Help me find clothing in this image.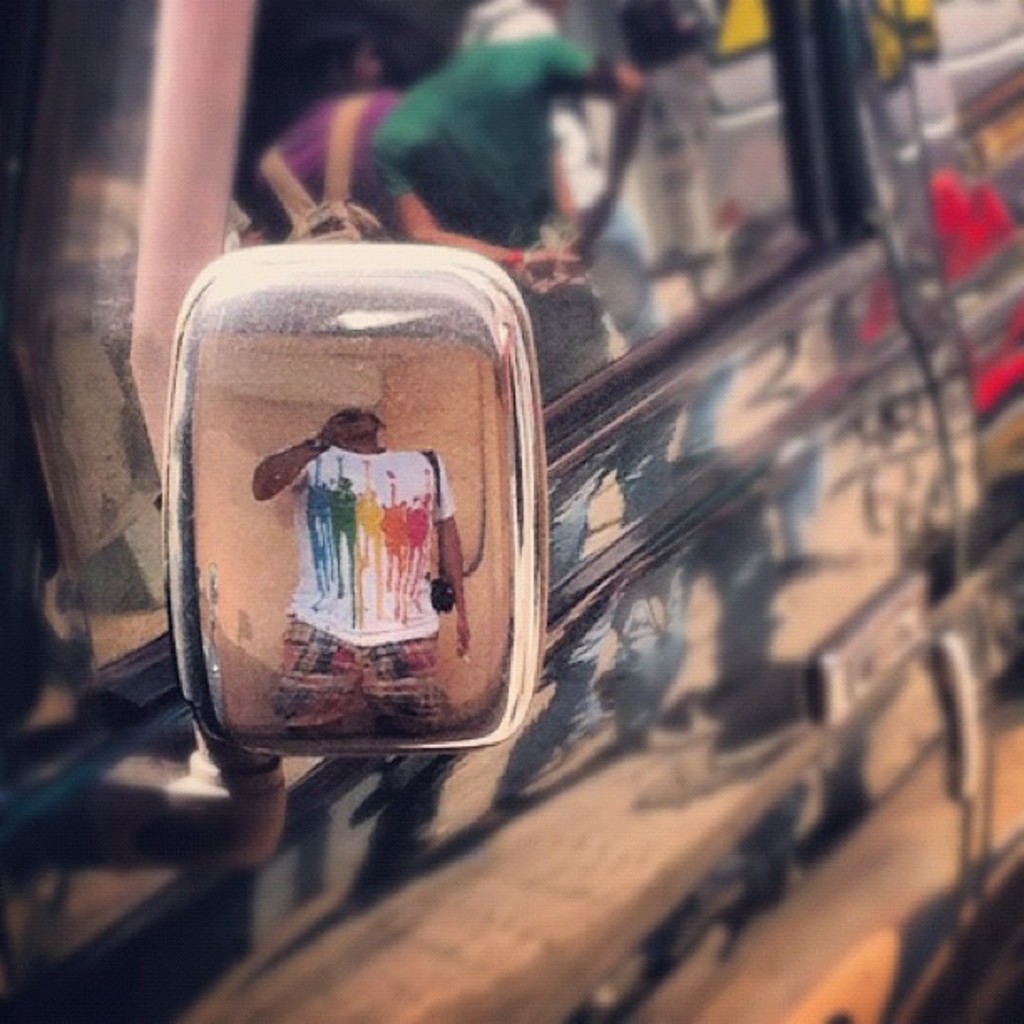
Found it: select_region(263, 445, 458, 738).
